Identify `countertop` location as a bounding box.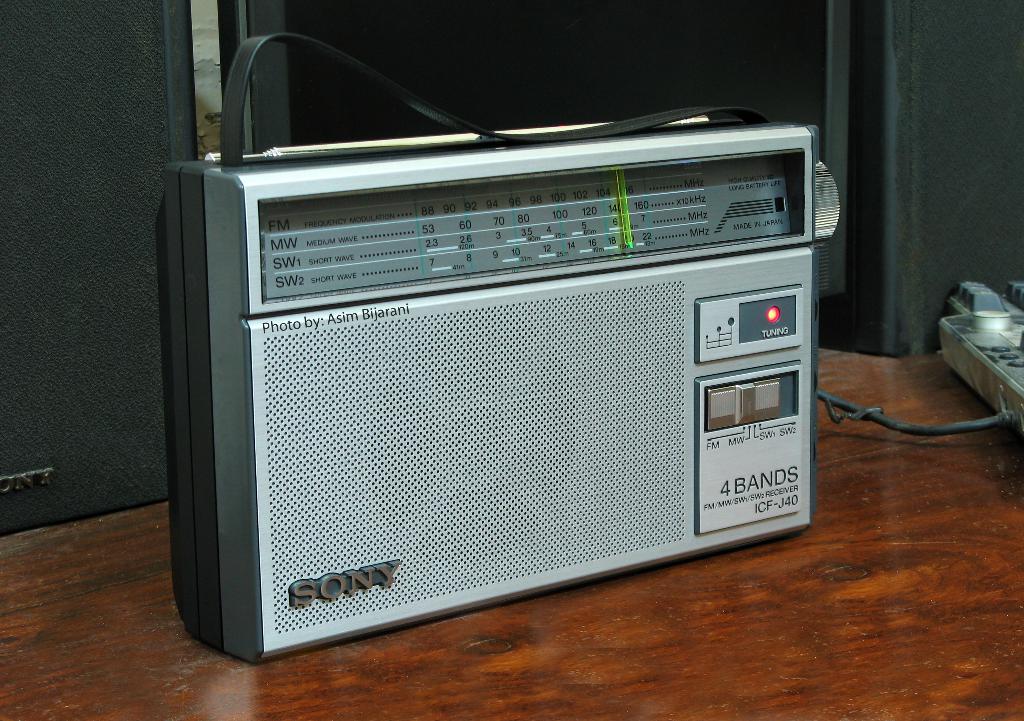
<box>0,350,1023,720</box>.
